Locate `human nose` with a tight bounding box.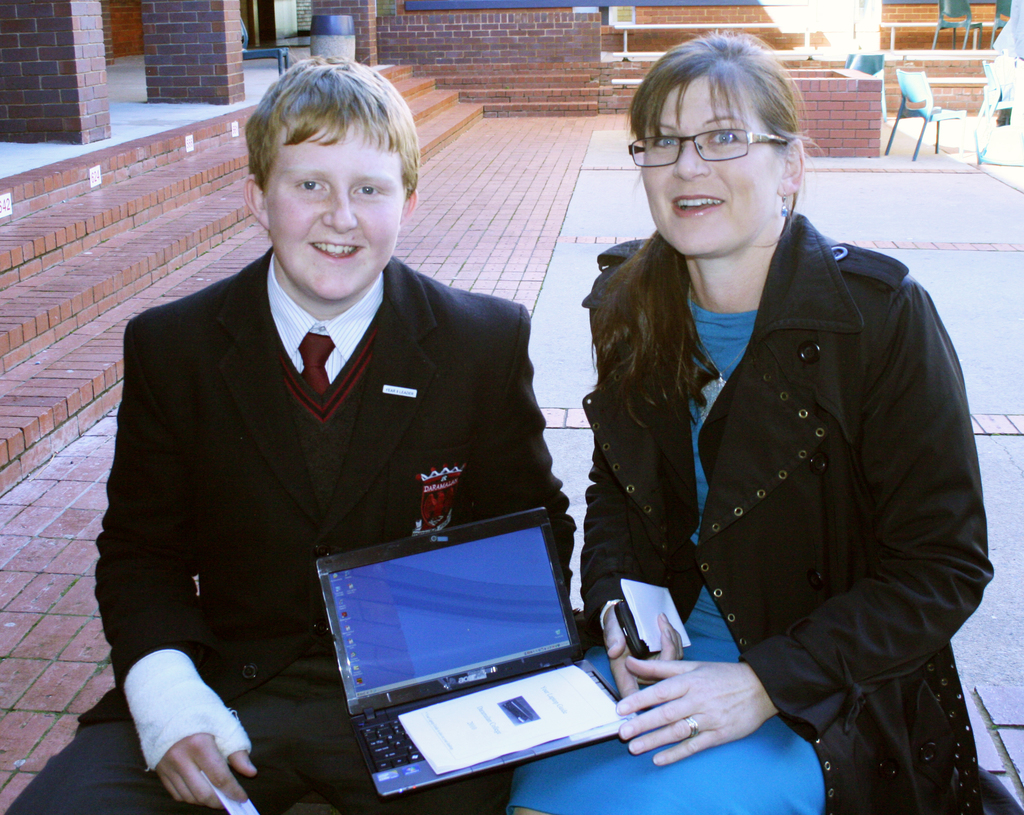
[left=322, top=188, right=359, bottom=233].
